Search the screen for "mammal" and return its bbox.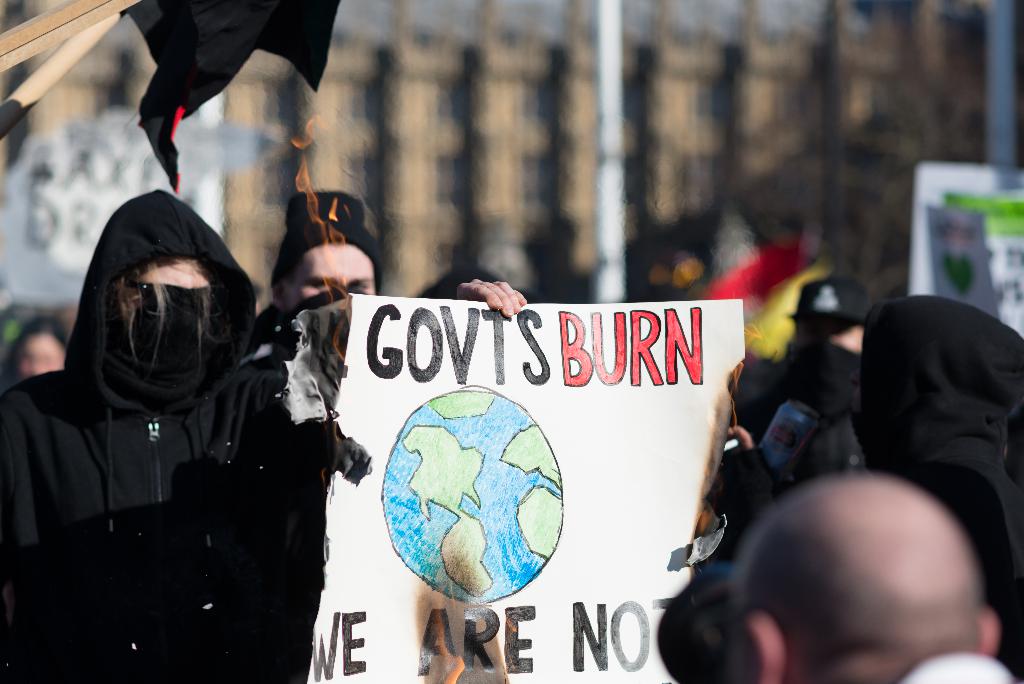
Found: (8, 159, 296, 642).
